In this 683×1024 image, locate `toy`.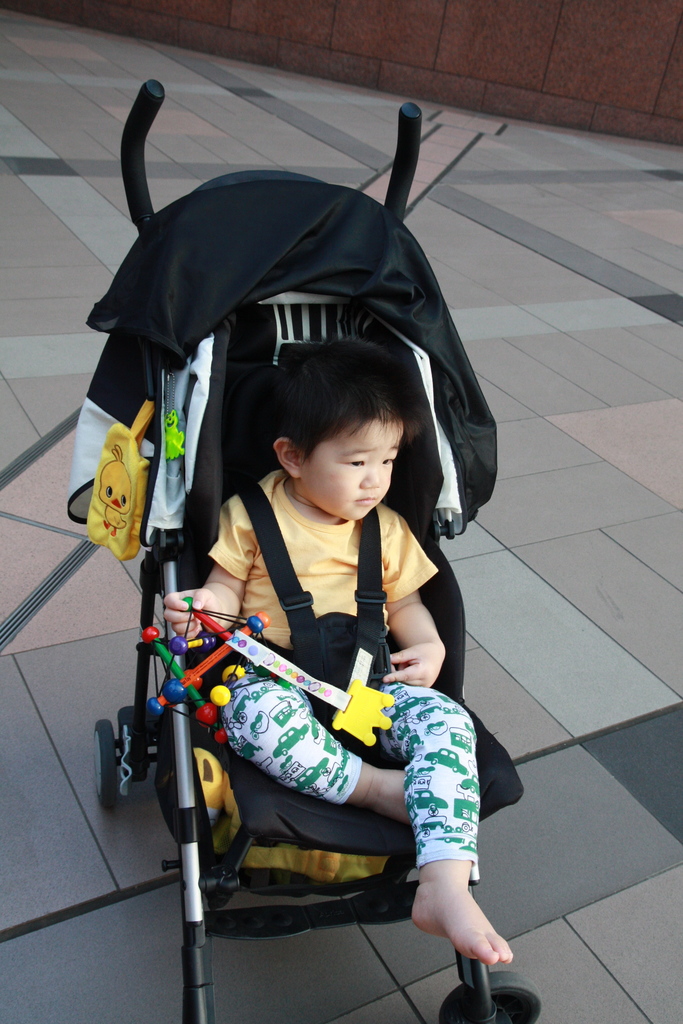
Bounding box: detection(137, 598, 275, 749).
